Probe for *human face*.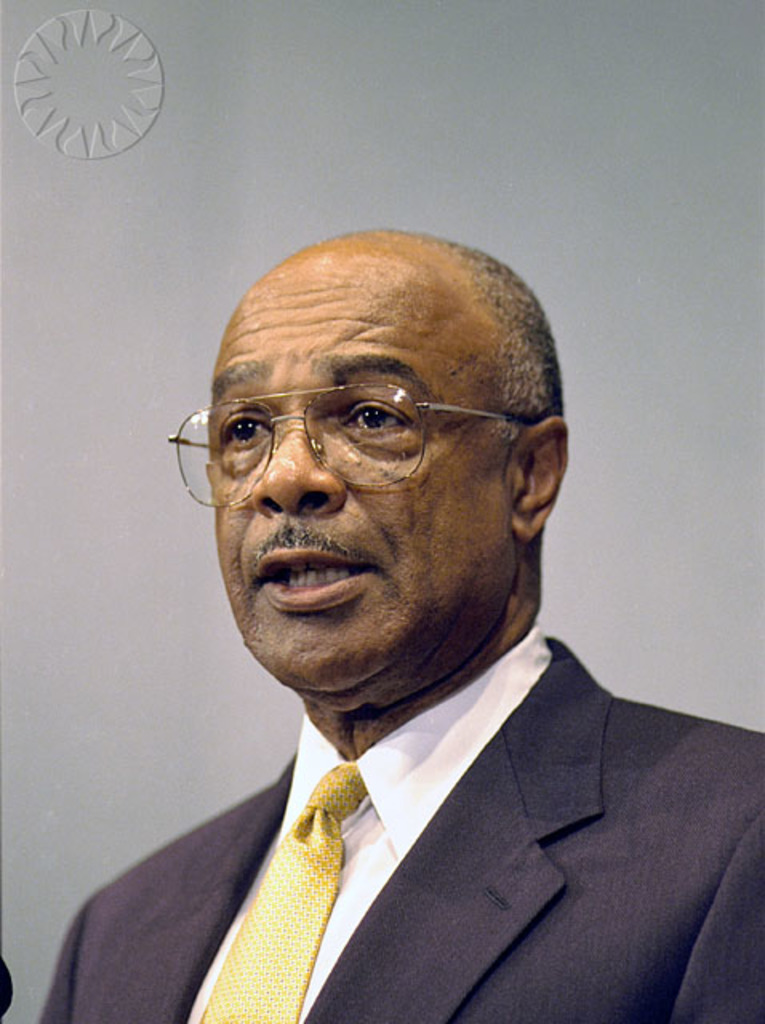
Probe result: BBox(203, 242, 515, 686).
